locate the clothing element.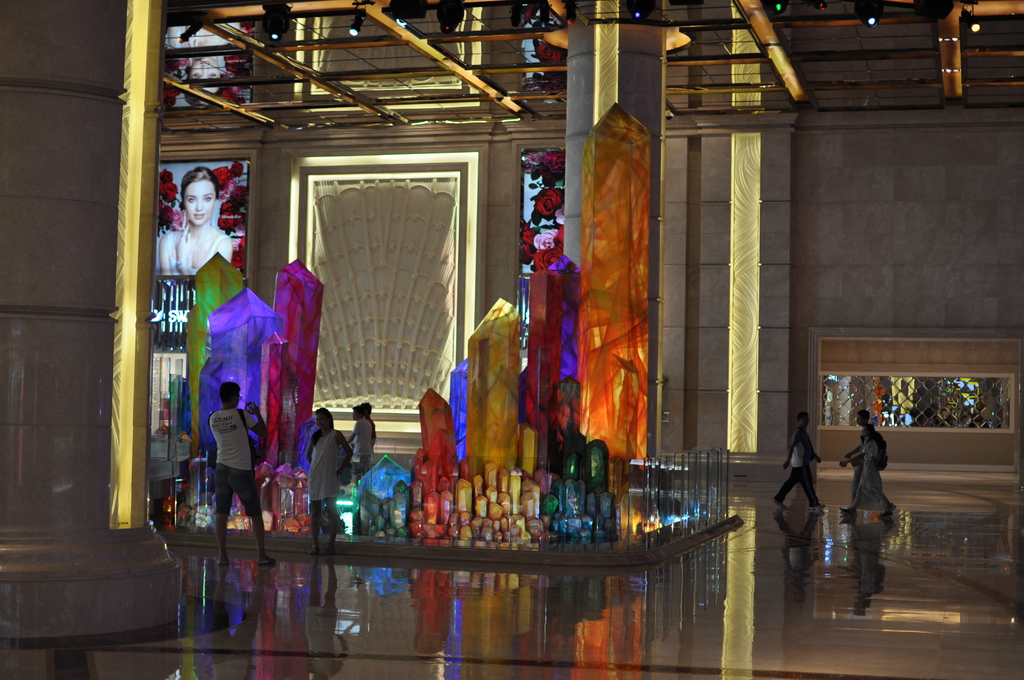
Element bbox: x1=347 y1=400 x2=376 y2=469.
